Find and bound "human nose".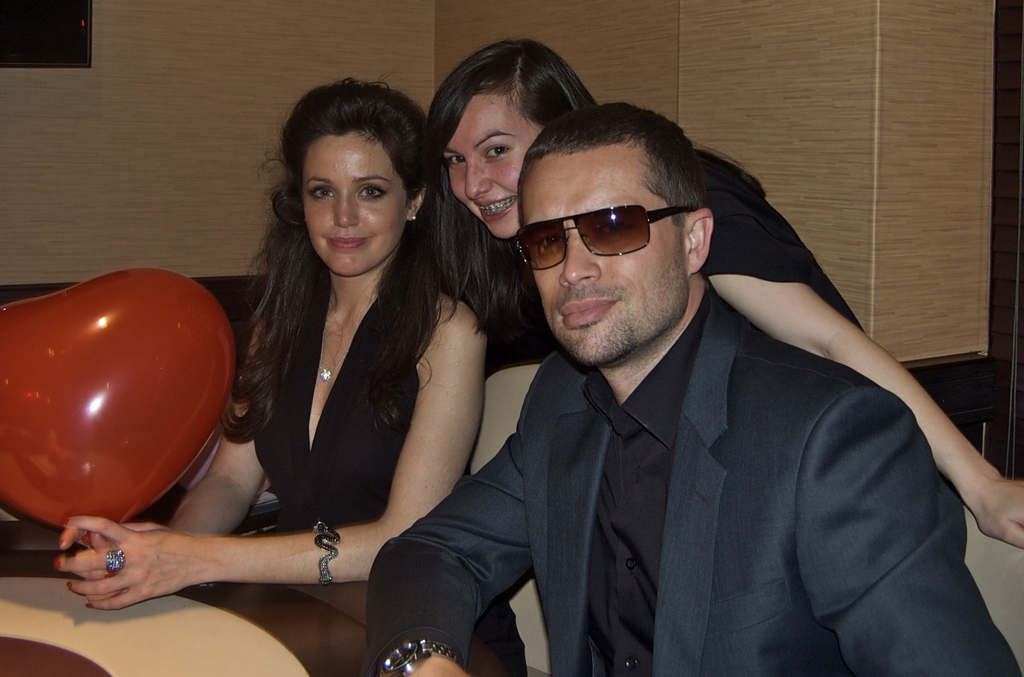
Bound: Rect(561, 229, 600, 283).
